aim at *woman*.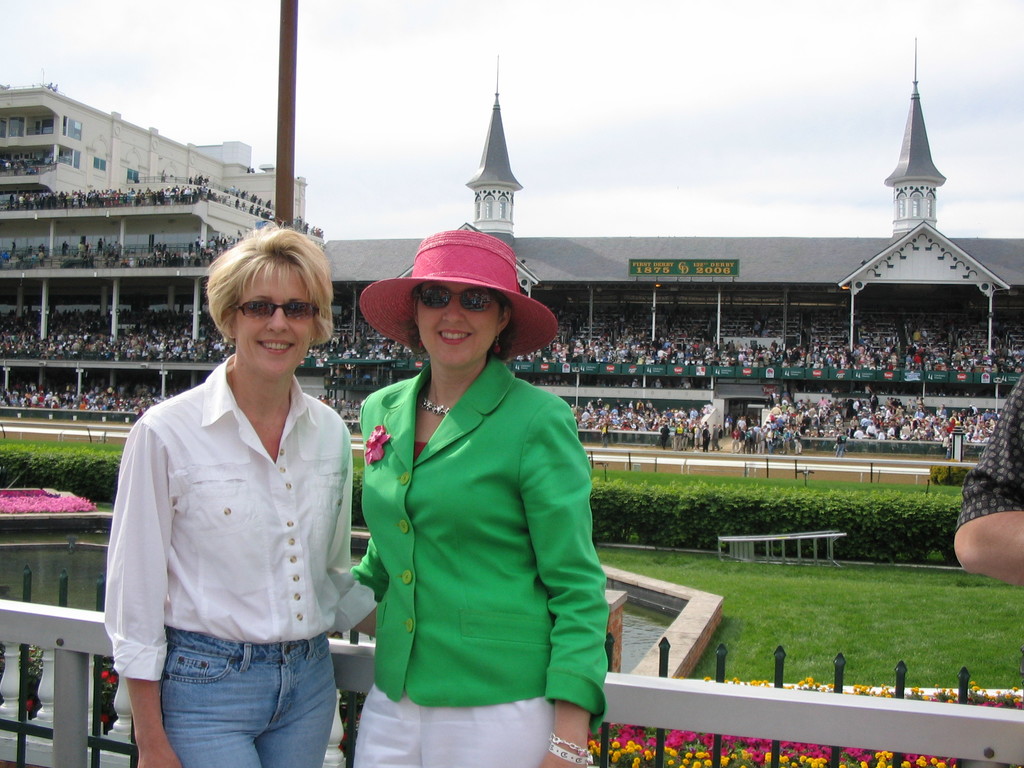
Aimed at (x1=348, y1=232, x2=616, y2=767).
